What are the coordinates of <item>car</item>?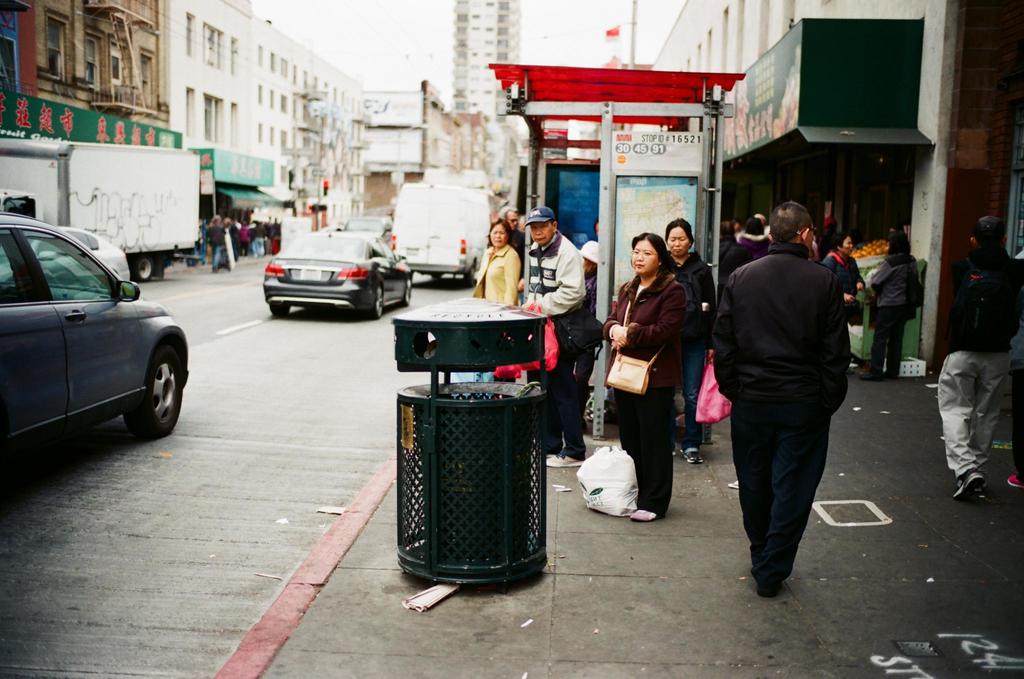
locate(262, 231, 412, 320).
